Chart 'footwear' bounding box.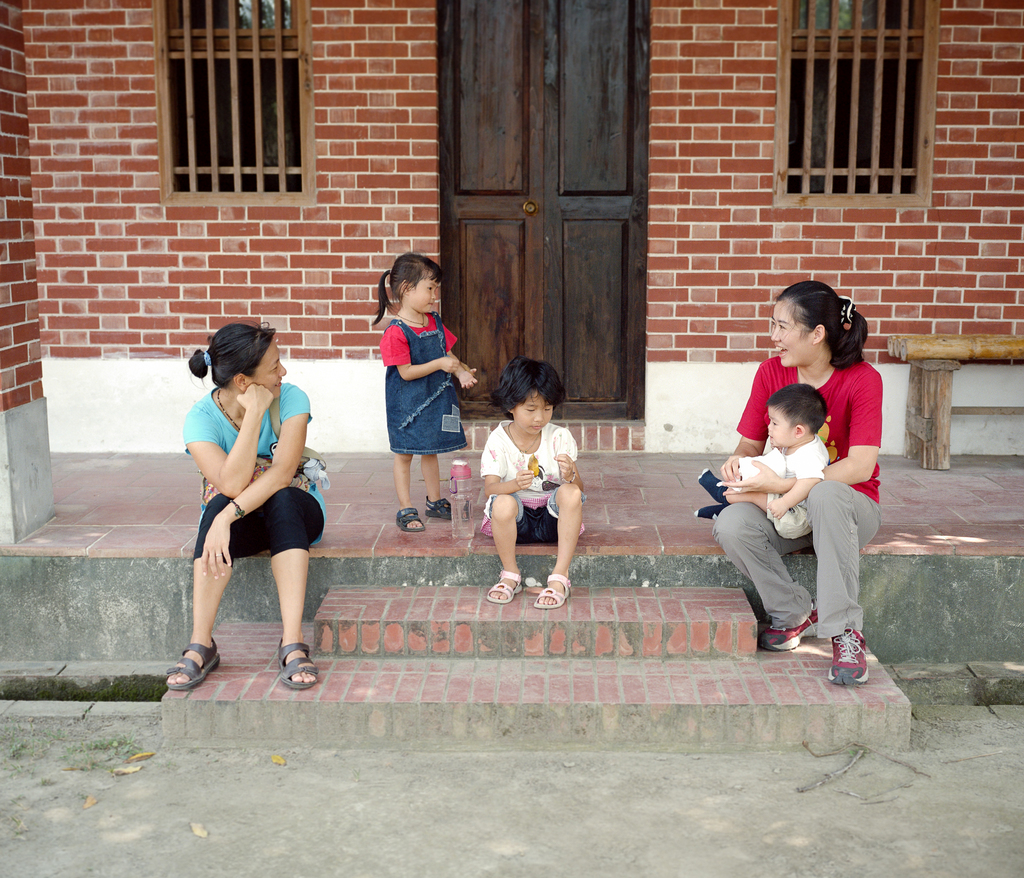
Charted: 273:636:315:685.
